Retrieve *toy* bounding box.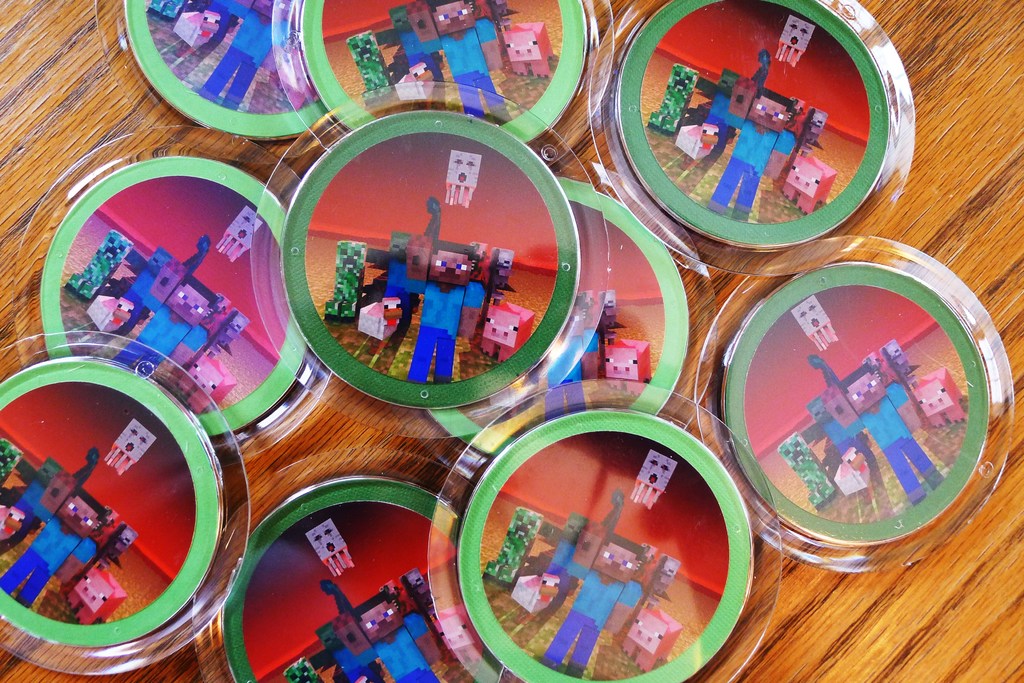
Bounding box: pyautogui.locateOnScreen(488, 363, 547, 430).
